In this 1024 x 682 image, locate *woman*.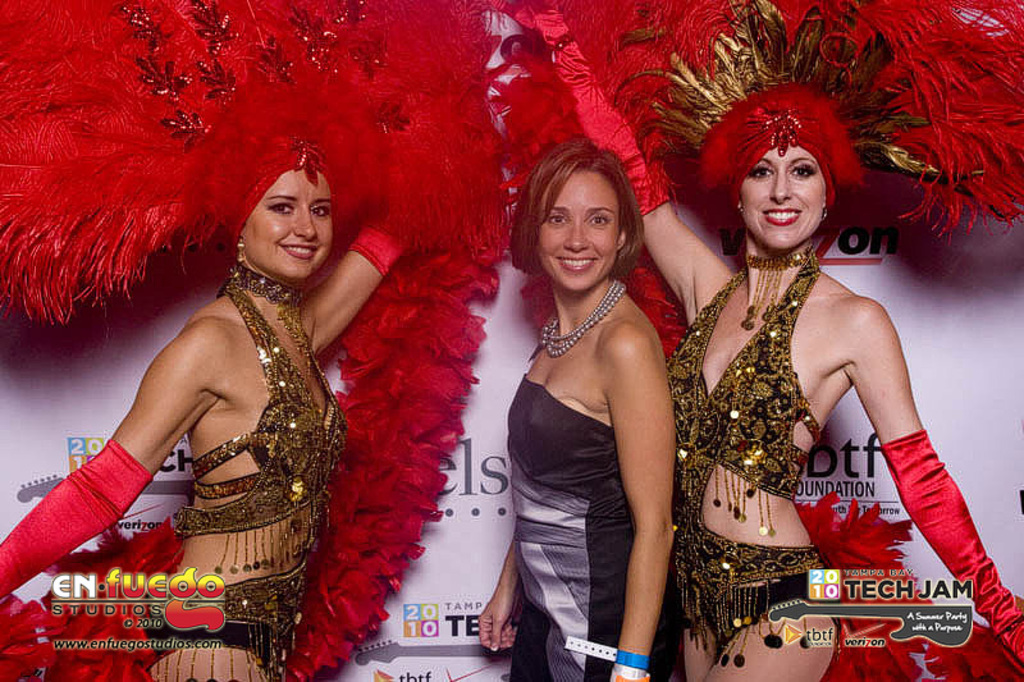
Bounding box: (477, 0, 1023, 681).
